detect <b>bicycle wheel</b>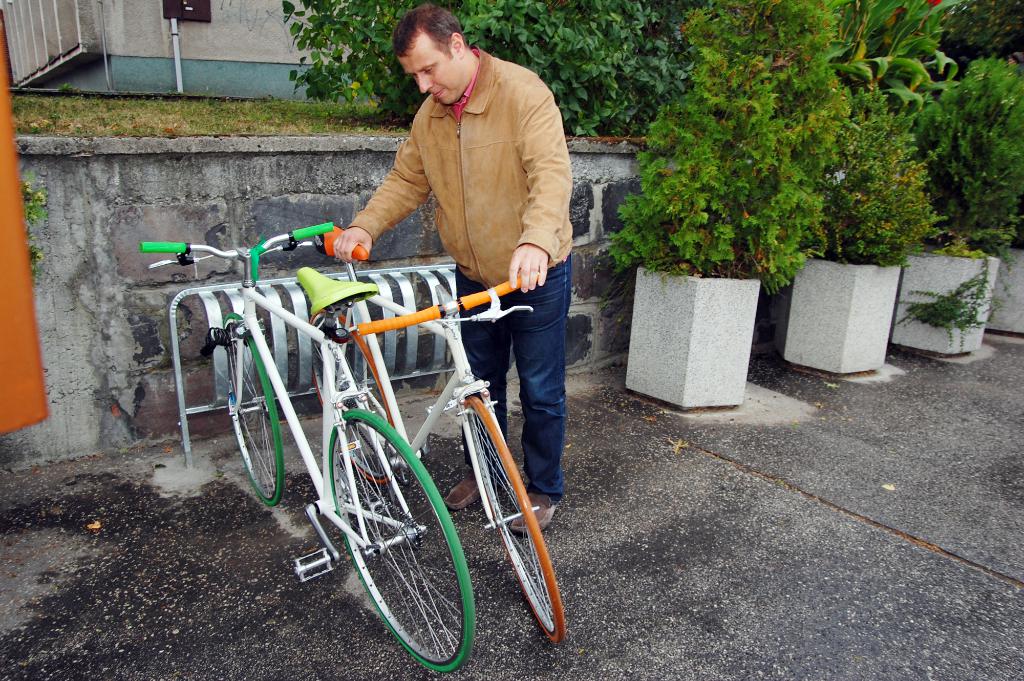
(left=223, top=313, right=281, bottom=509)
